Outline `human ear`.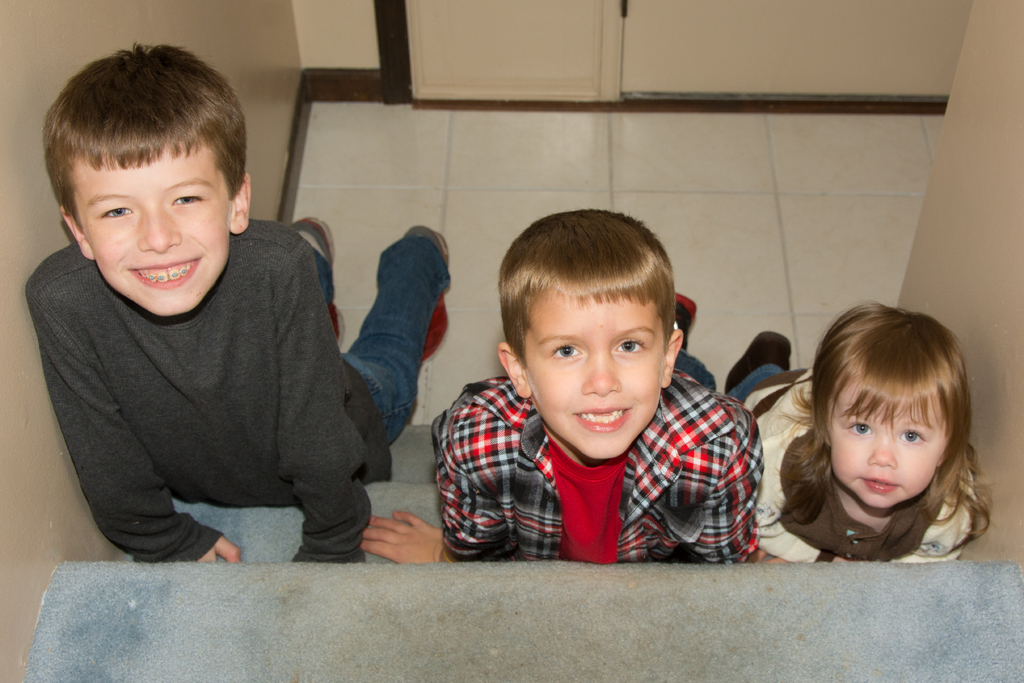
Outline: [x1=231, y1=174, x2=250, y2=234].
